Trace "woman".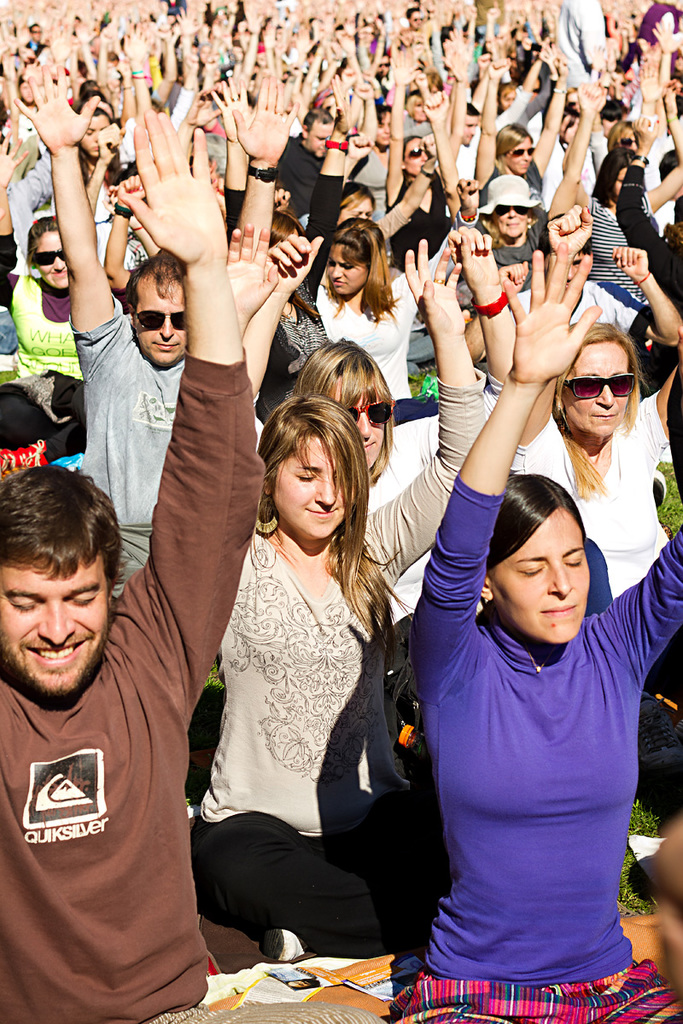
Traced to {"x1": 69, "y1": 106, "x2": 142, "y2": 261}.
